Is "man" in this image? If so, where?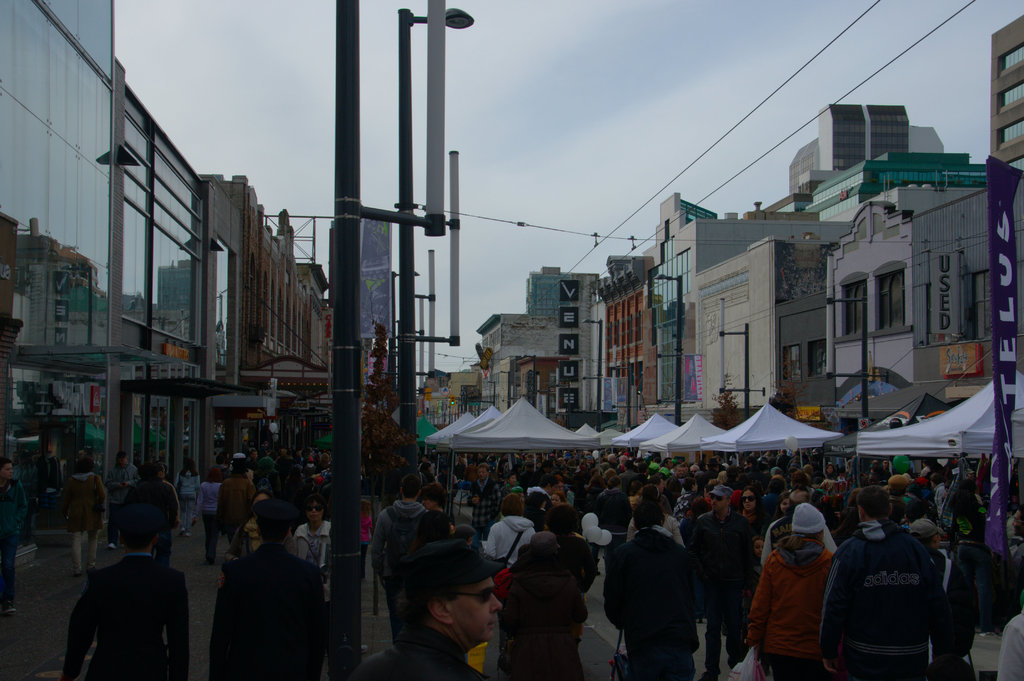
Yes, at x1=886, y1=473, x2=908, y2=525.
